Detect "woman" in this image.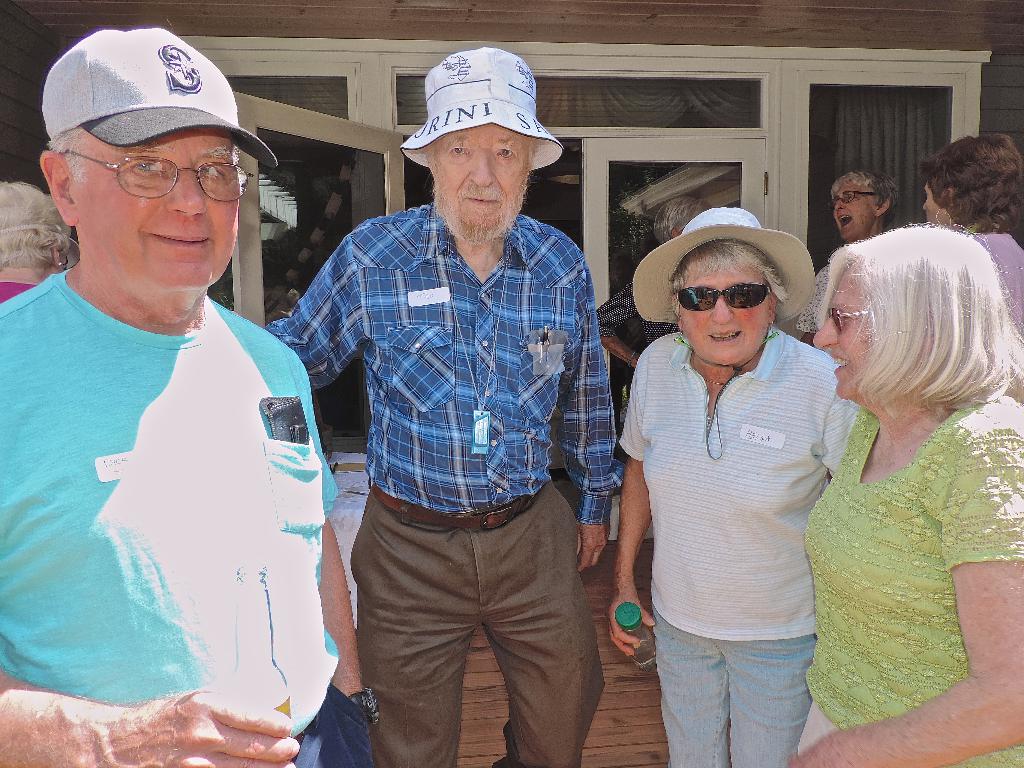
Detection: l=790, t=222, r=1023, b=767.
